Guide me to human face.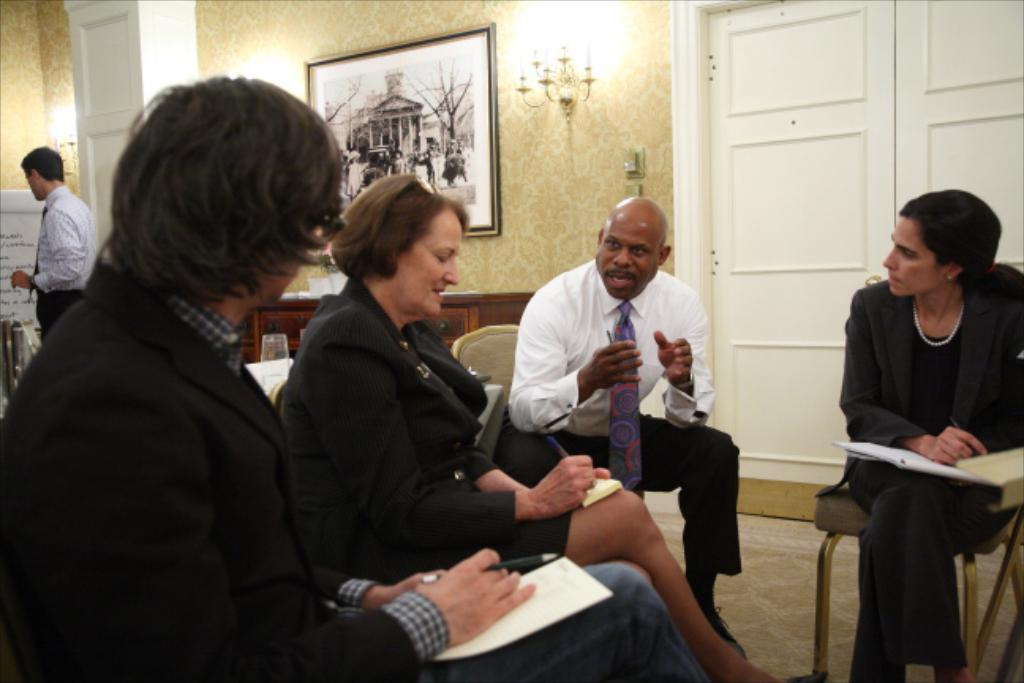
Guidance: x1=596, y1=210, x2=659, y2=291.
